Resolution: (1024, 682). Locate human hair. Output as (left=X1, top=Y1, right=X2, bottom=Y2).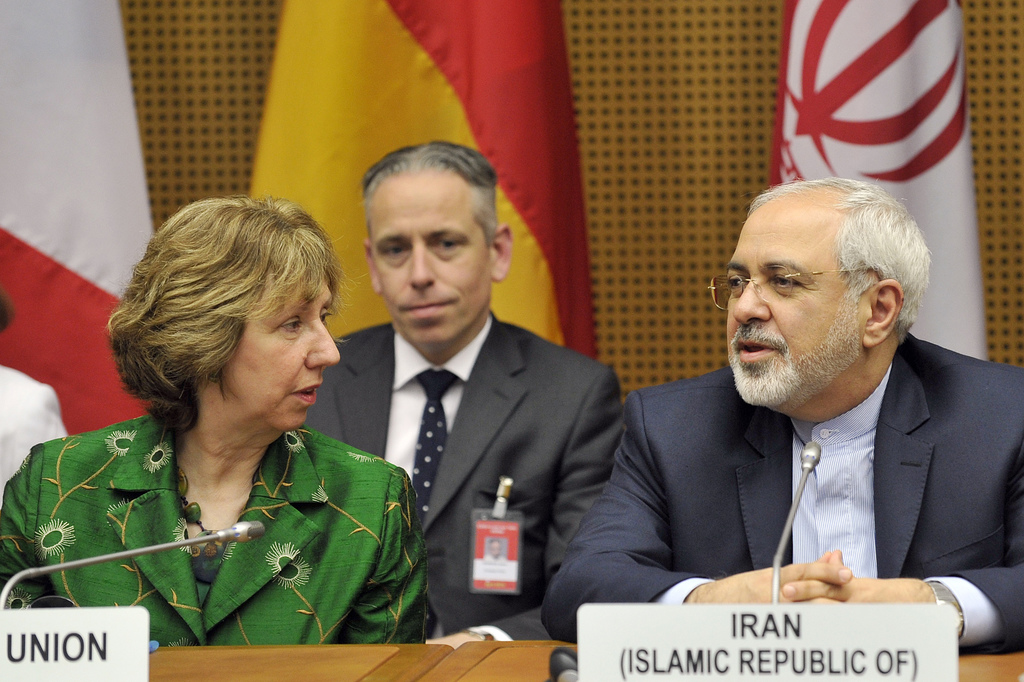
(left=120, top=192, right=340, bottom=454).
